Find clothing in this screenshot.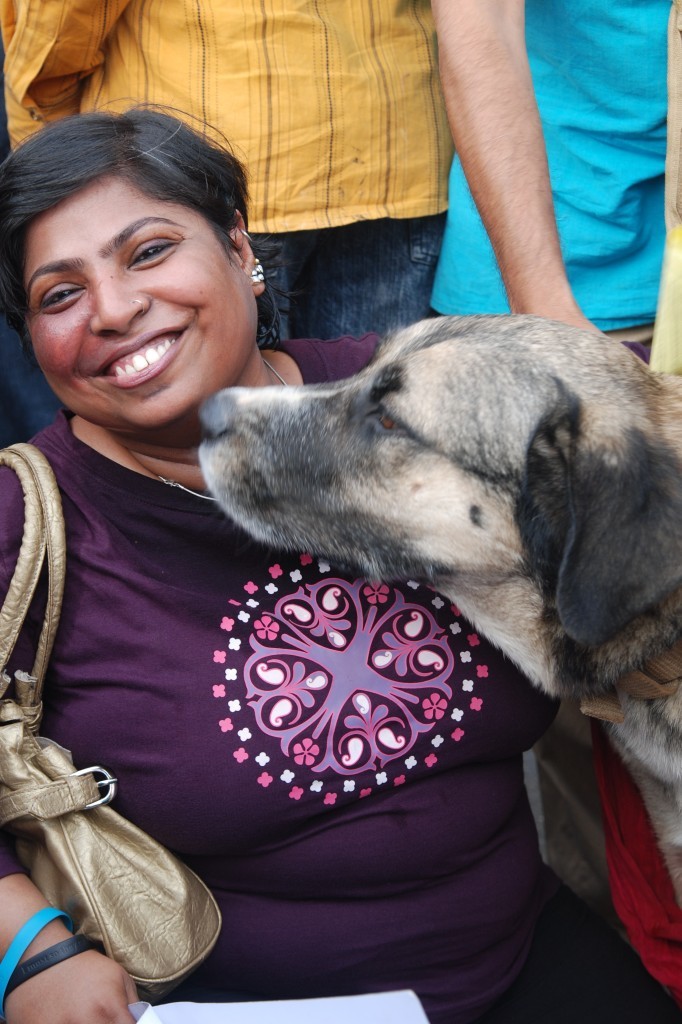
The bounding box for clothing is left=0, top=310, right=65, bottom=446.
